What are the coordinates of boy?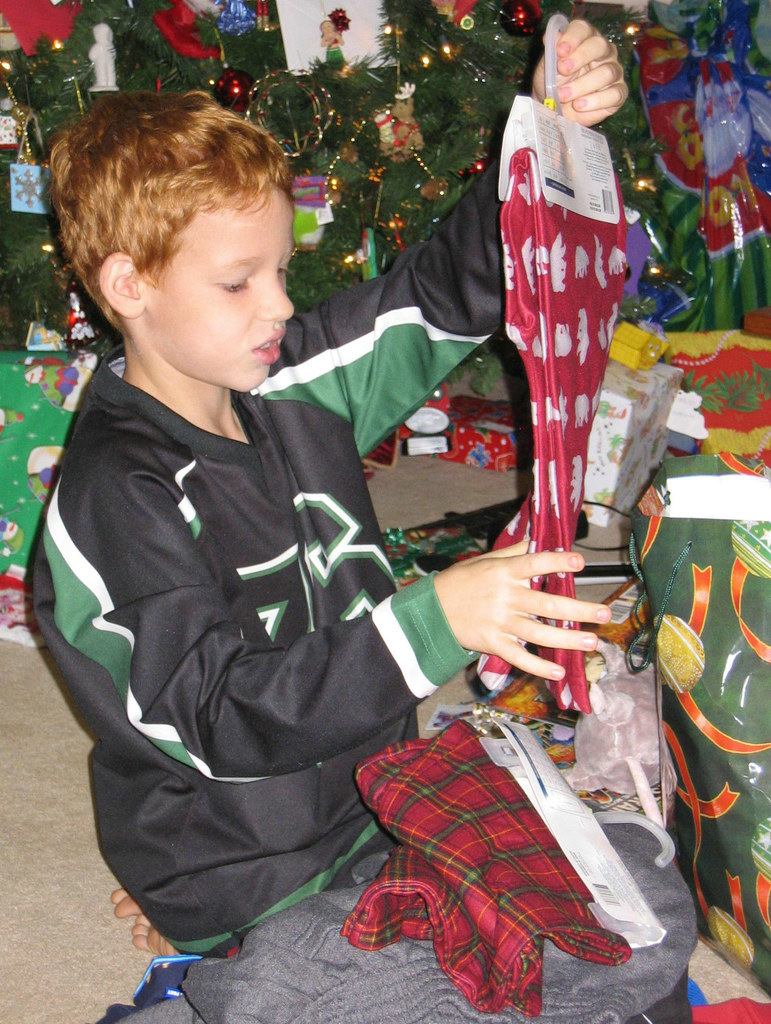
(40,21,626,972).
